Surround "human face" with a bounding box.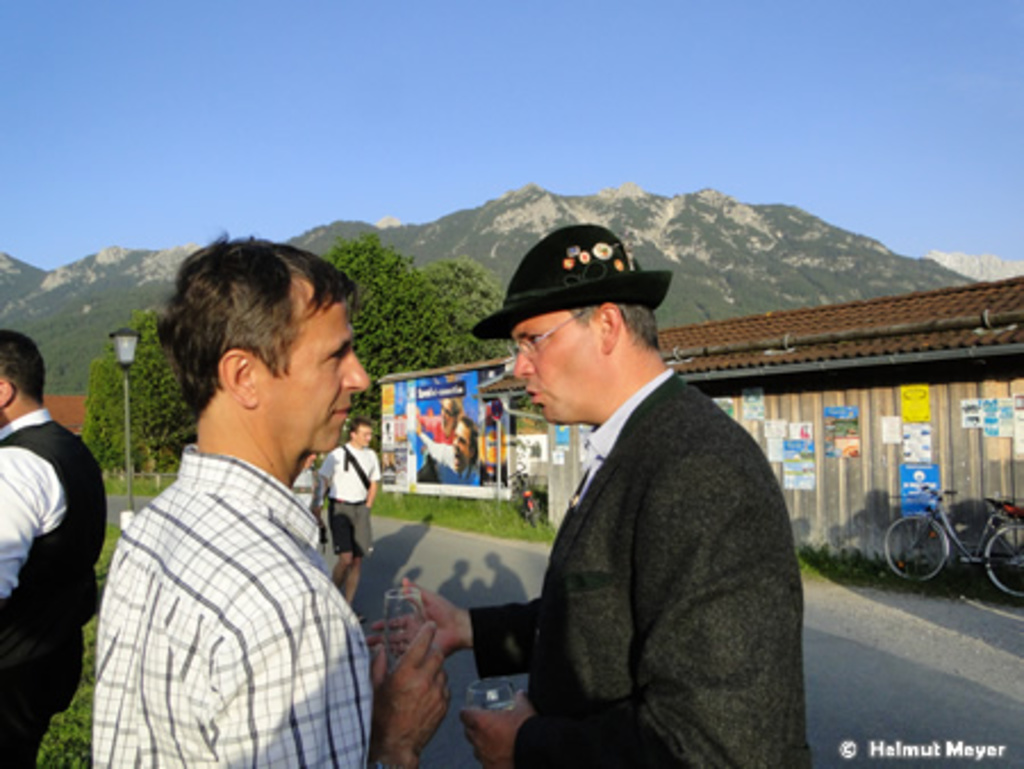
360 425 371 448.
